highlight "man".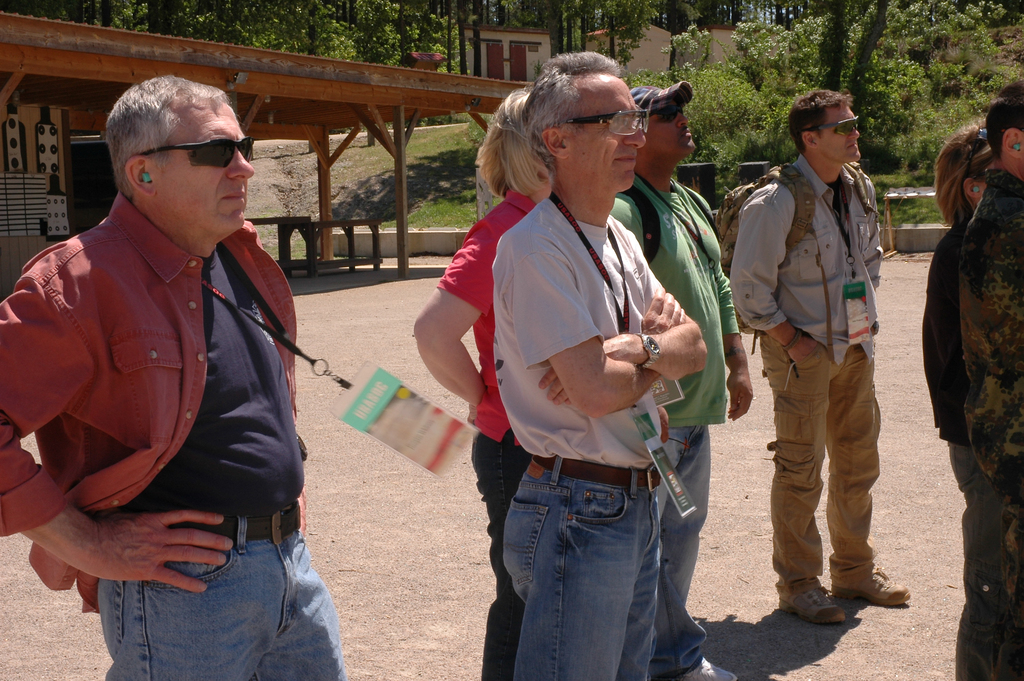
Highlighted region: left=505, top=47, right=705, bottom=680.
